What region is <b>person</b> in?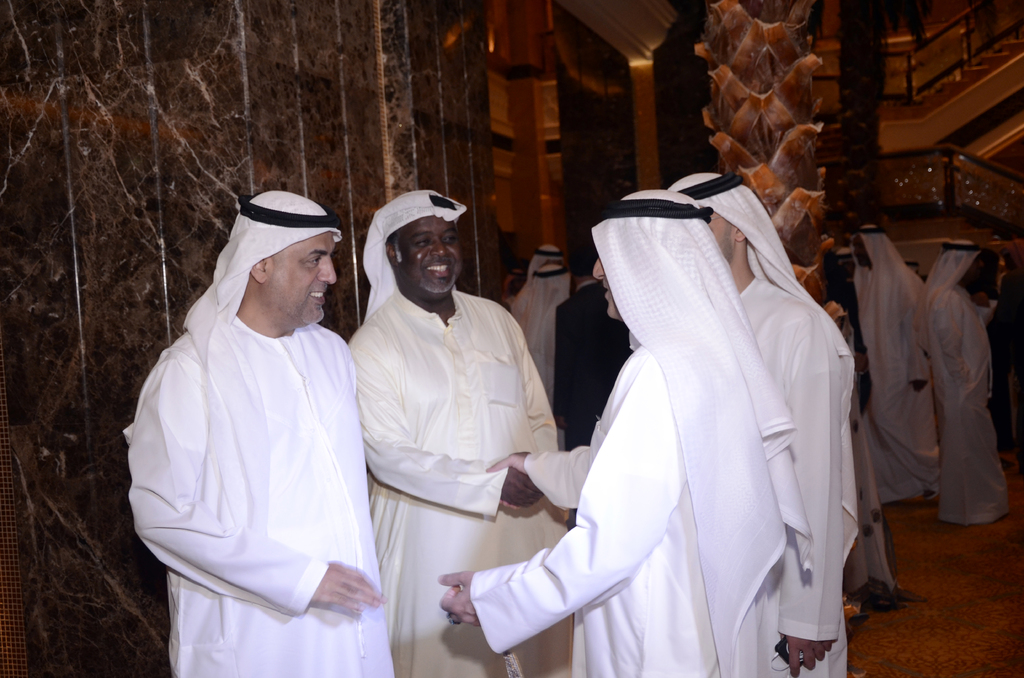
{"left": 559, "top": 256, "right": 633, "bottom": 458}.
